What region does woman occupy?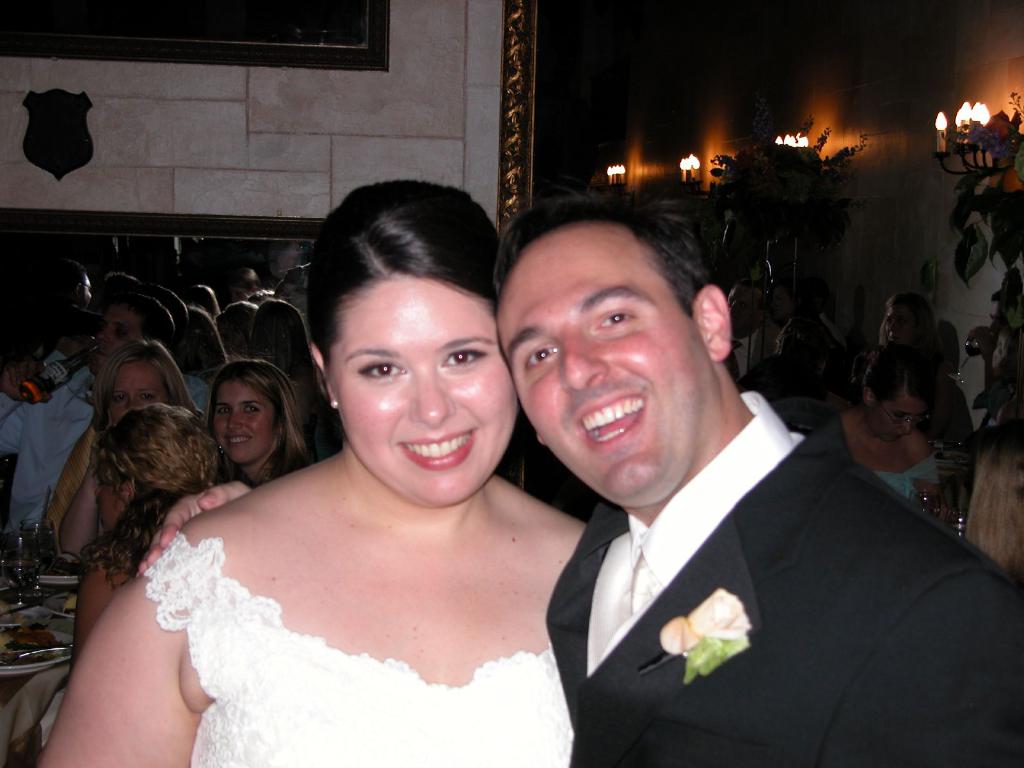
(208, 362, 310, 501).
